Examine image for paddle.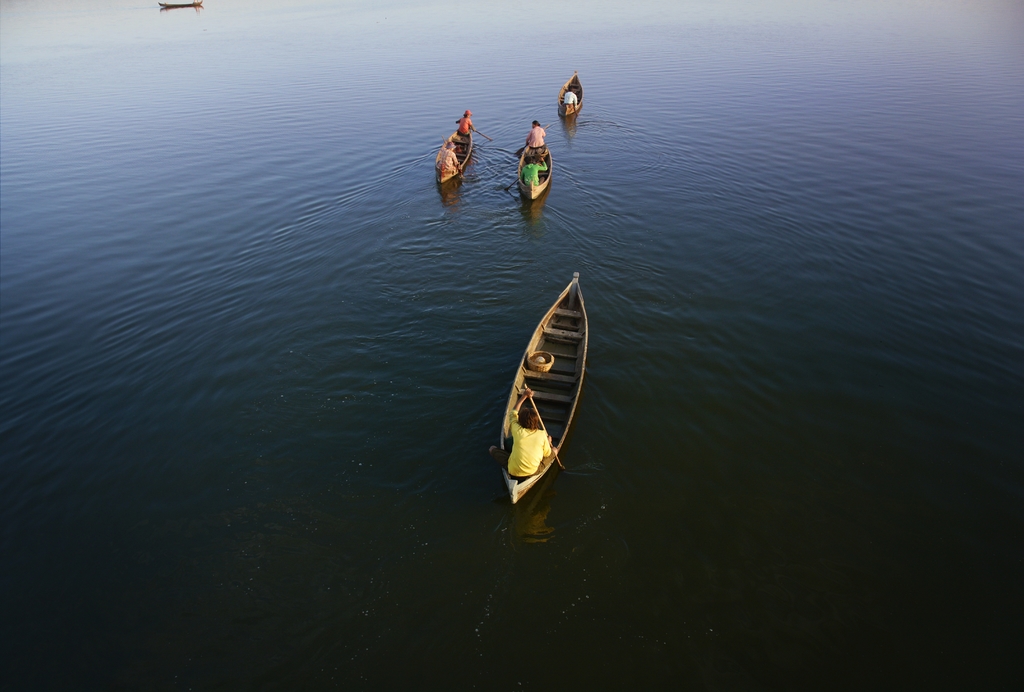
Examination result: (506,160,541,193).
